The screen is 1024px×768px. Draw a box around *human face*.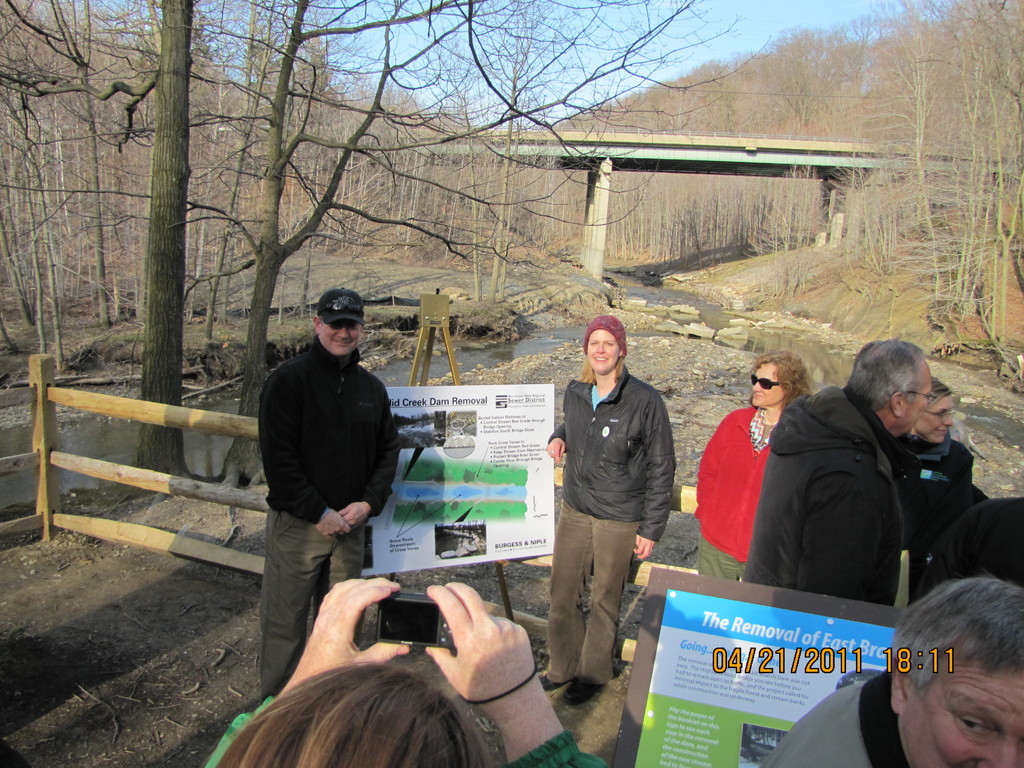
Rect(751, 365, 785, 409).
